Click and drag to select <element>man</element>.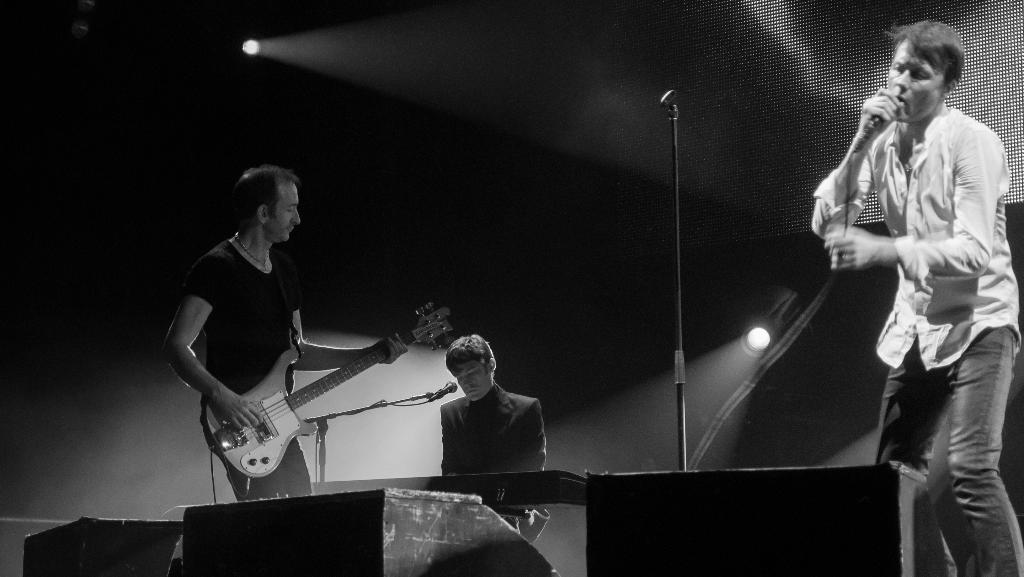
Selection: 812:18:1023:576.
